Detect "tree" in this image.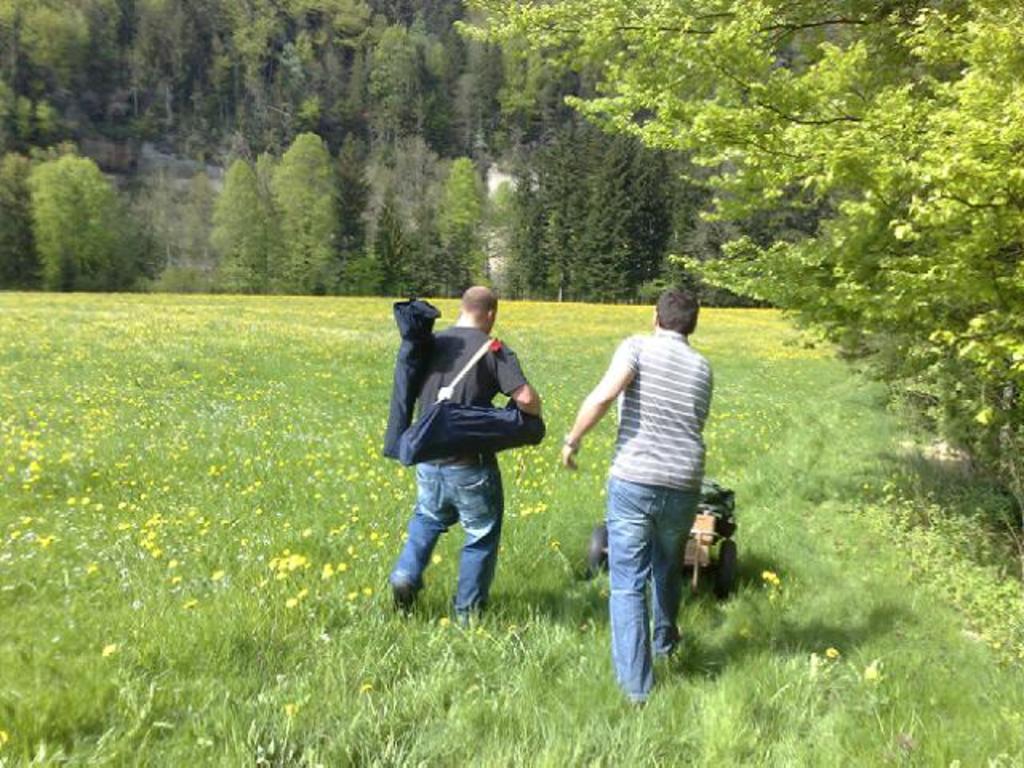
Detection: bbox(531, 80, 658, 293).
